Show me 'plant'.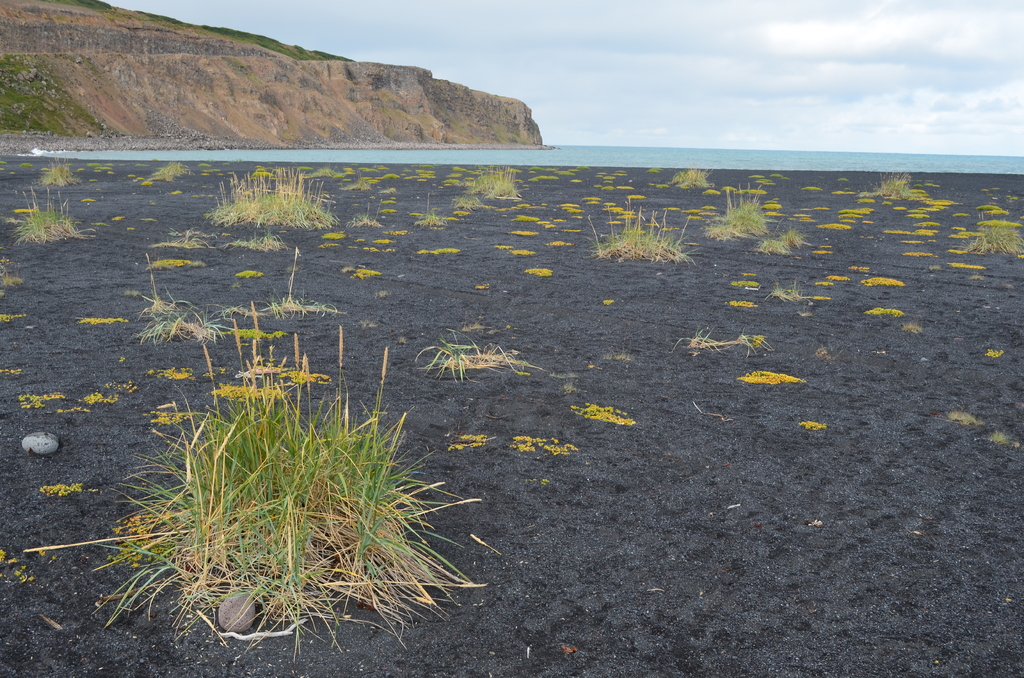
'plant' is here: {"left": 916, "top": 200, "right": 954, "bottom": 207}.
